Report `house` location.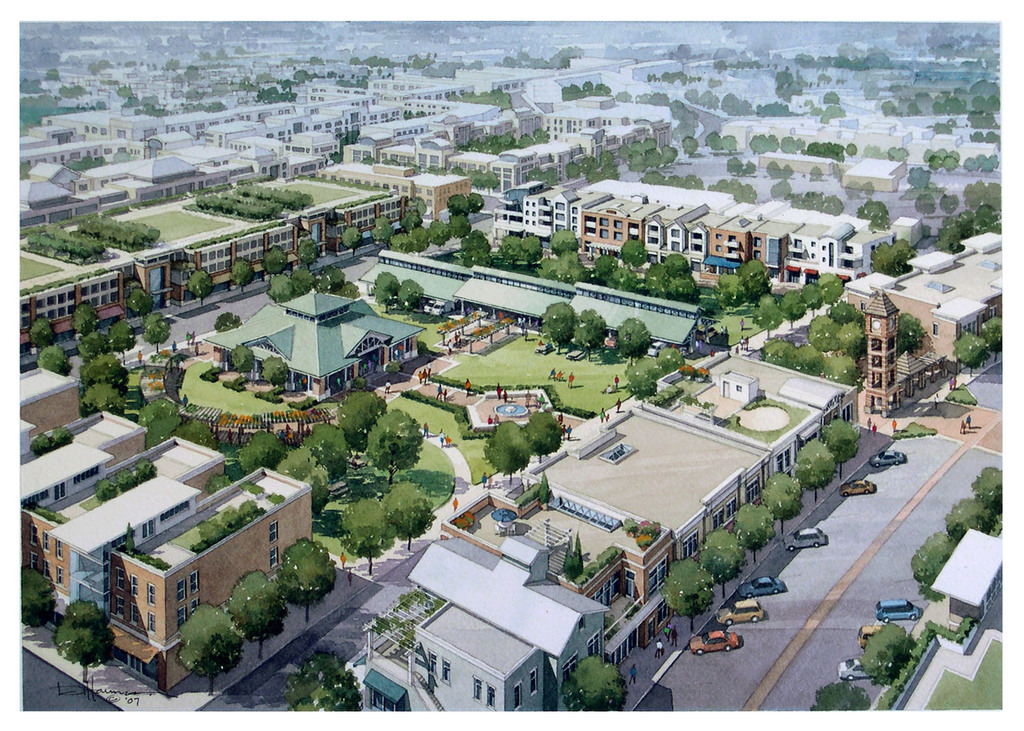
Report: box(511, 179, 575, 223).
